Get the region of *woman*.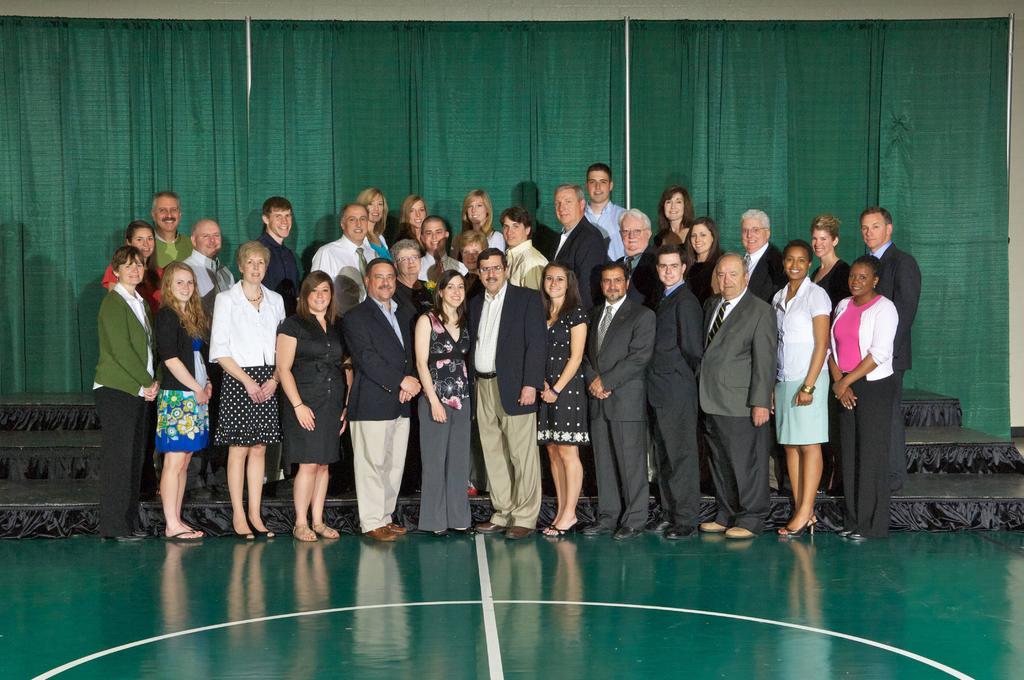
{"left": 96, "top": 216, "right": 164, "bottom": 479}.
